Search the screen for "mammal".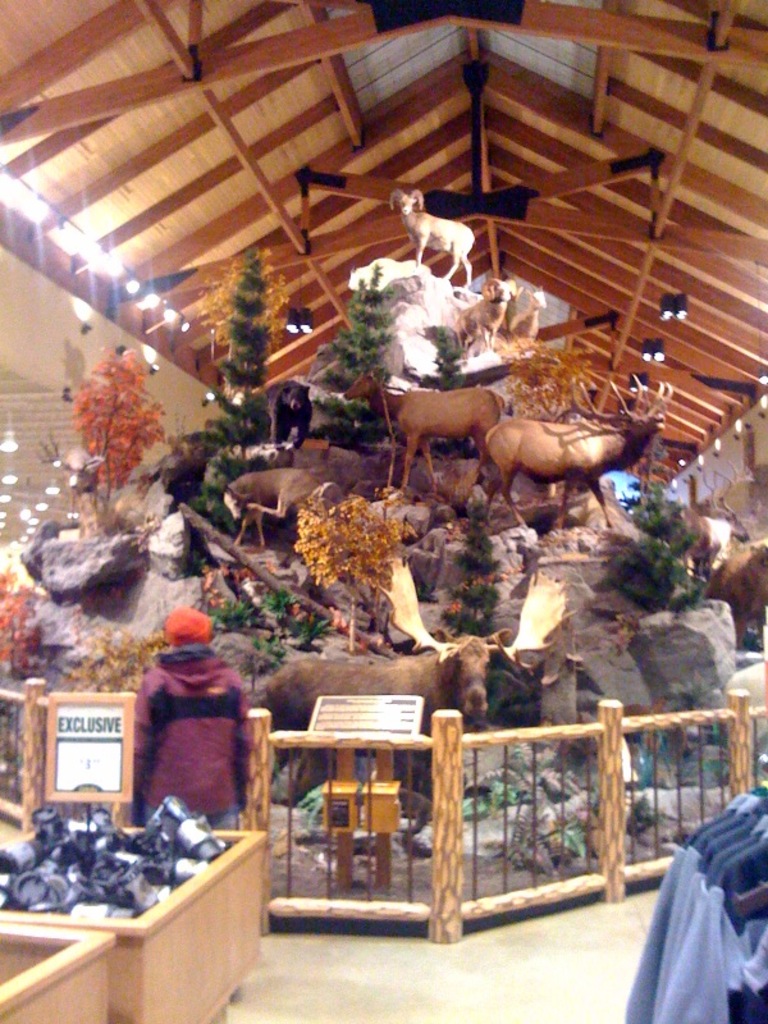
Found at [x1=512, y1=282, x2=553, y2=344].
